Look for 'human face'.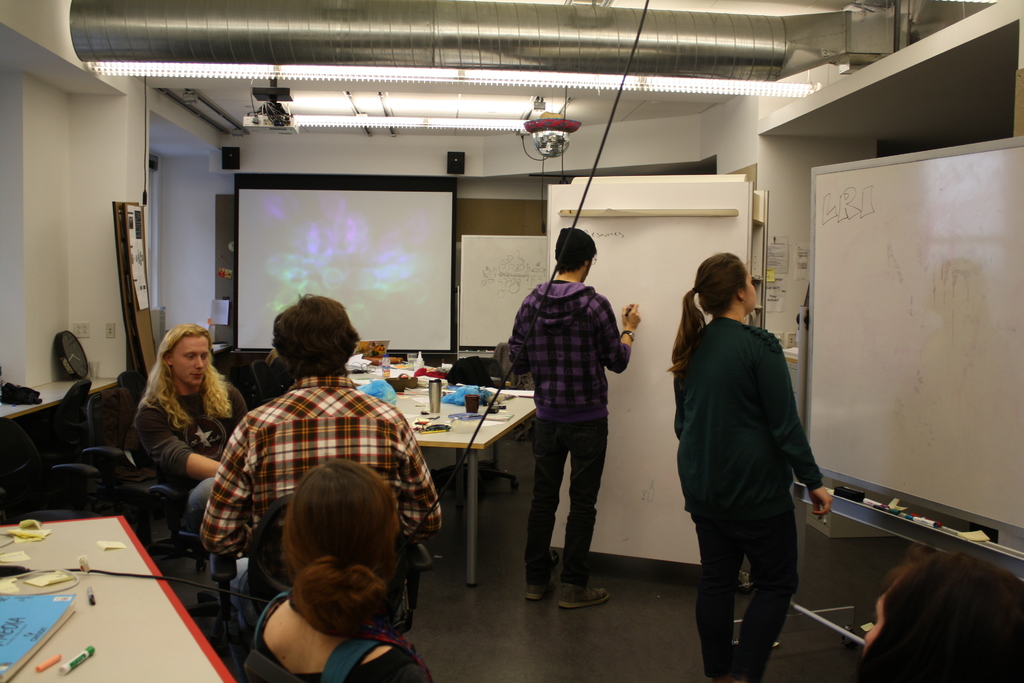
Found: BBox(171, 336, 211, 387).
